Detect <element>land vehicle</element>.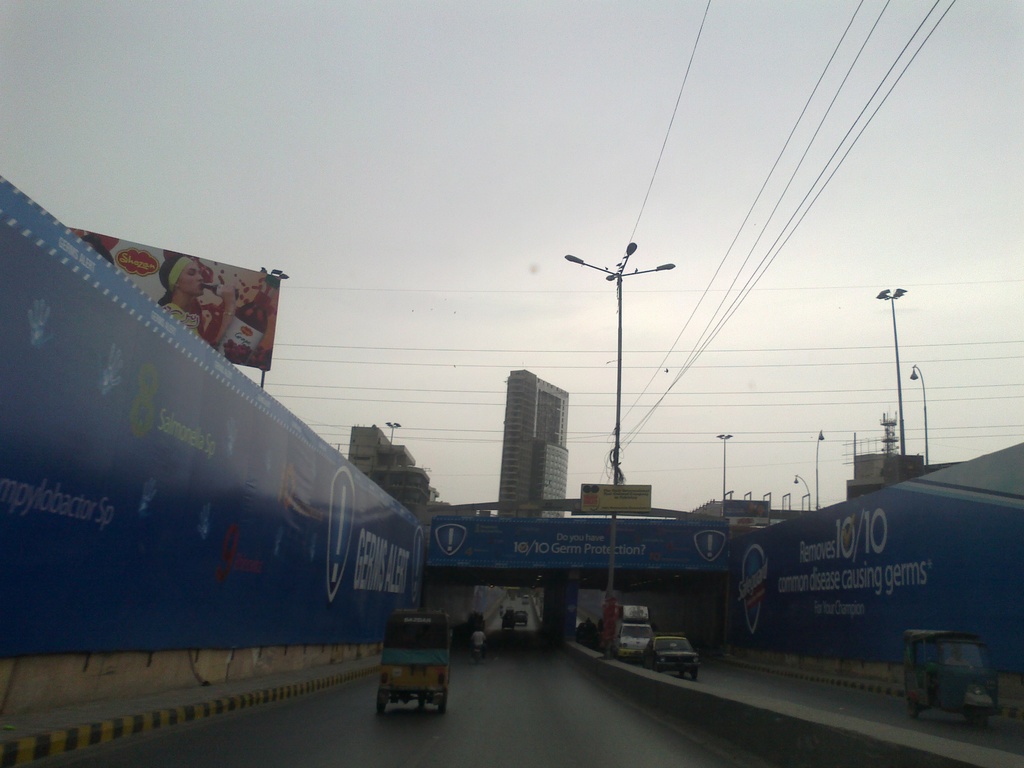
Detected at left=514, top=609, right=529, bottom=625.
